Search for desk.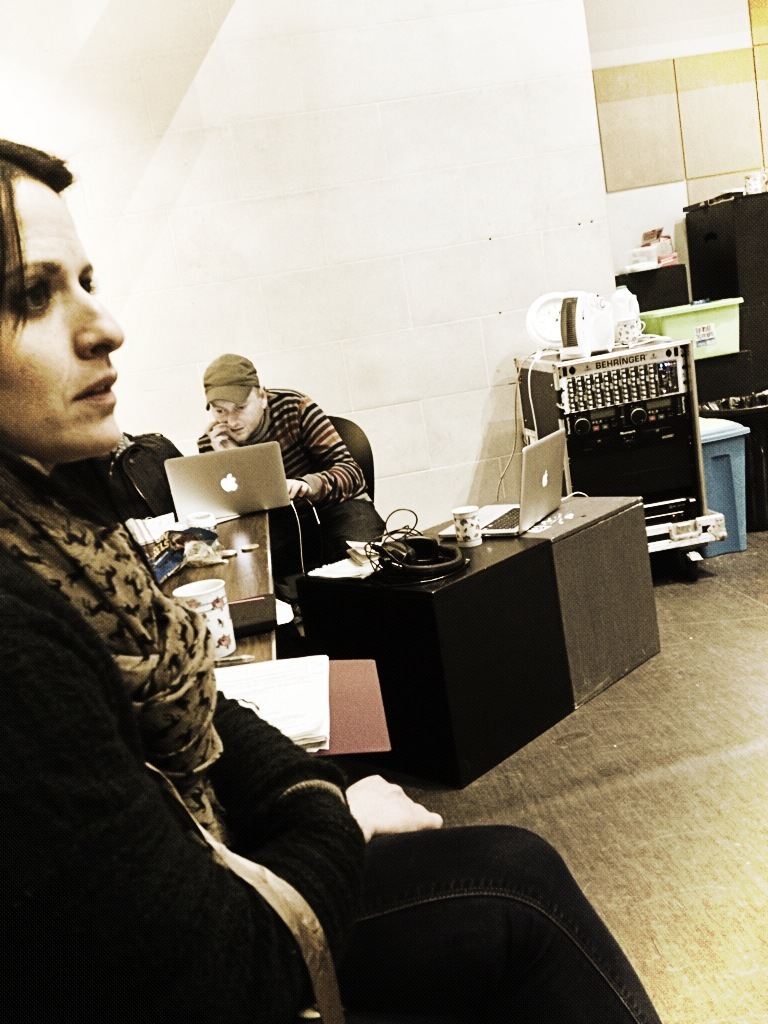
Found at bbox=[298, 539, 550, 793].
